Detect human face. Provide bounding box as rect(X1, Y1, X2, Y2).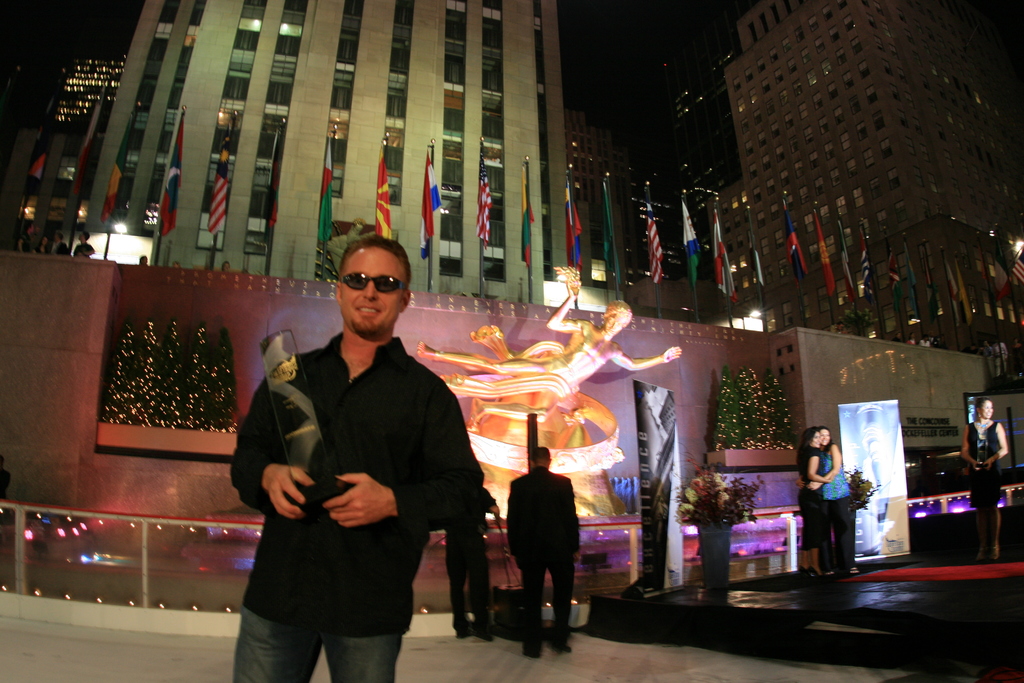
rect(979, 400, 996, 421).
